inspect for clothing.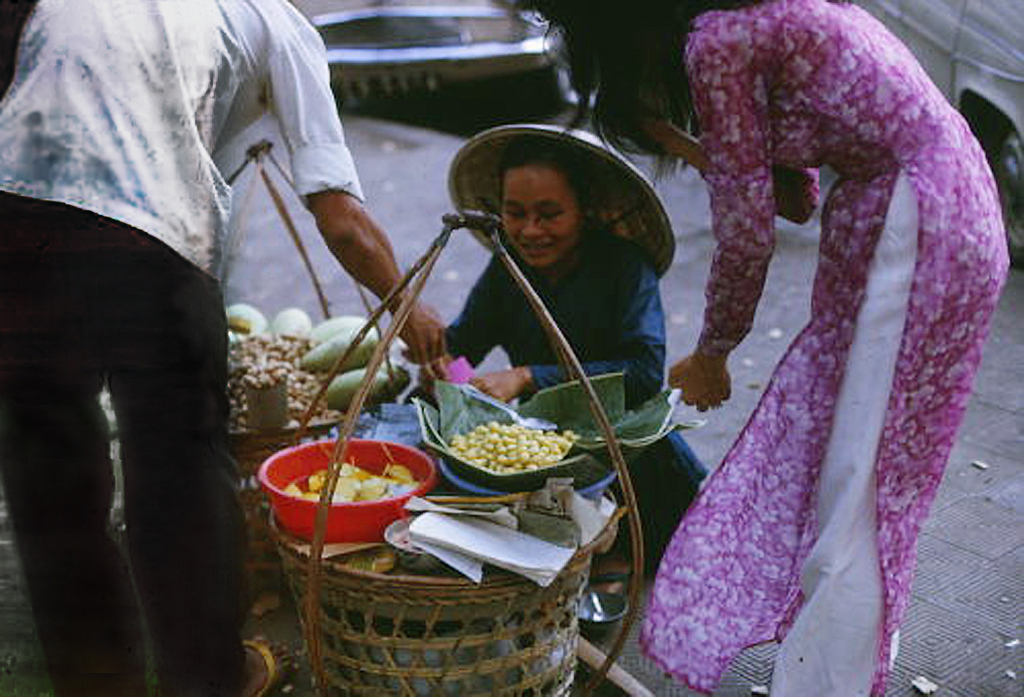
Inspection: <box>637,0,1017,696</box>.
